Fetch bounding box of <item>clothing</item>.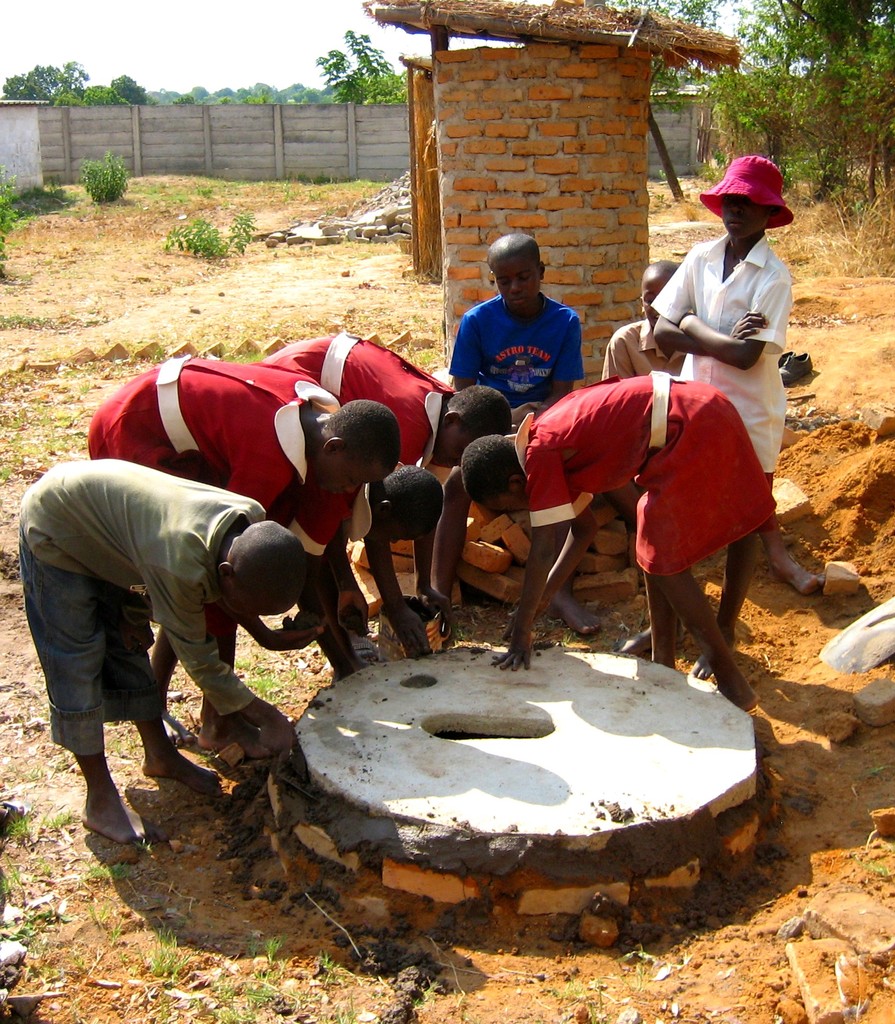
Bbox: x1=17, y1=461, x2=258, y2=753.
